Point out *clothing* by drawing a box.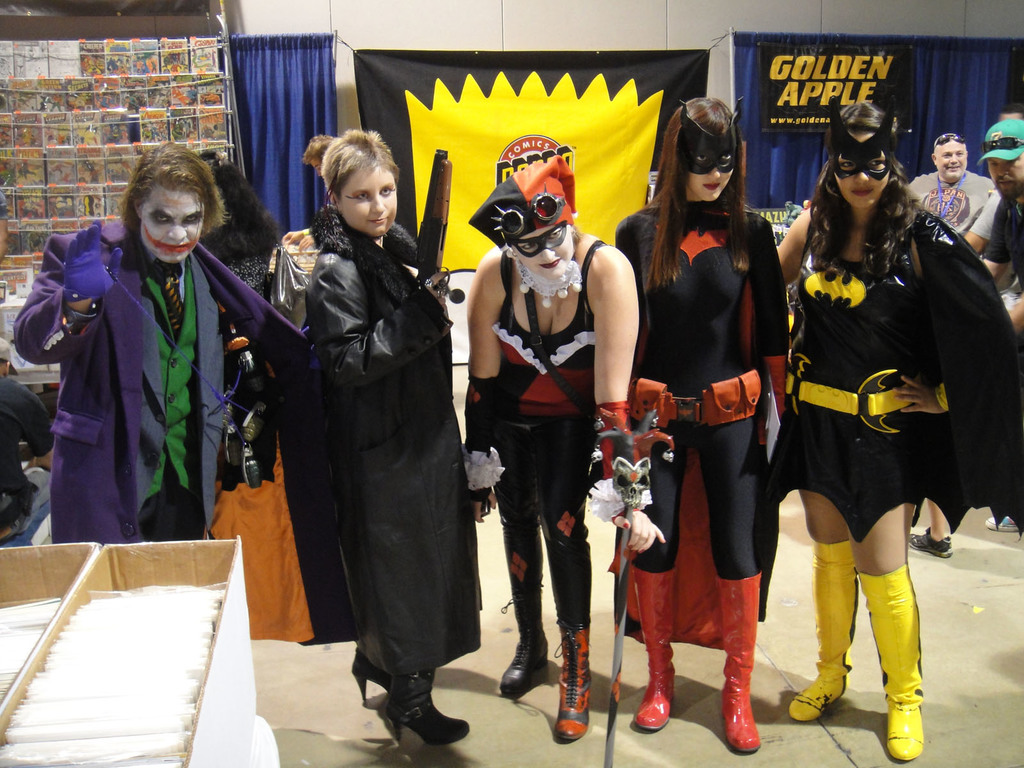
(left=613, top=179, right=794, bottom=651).
